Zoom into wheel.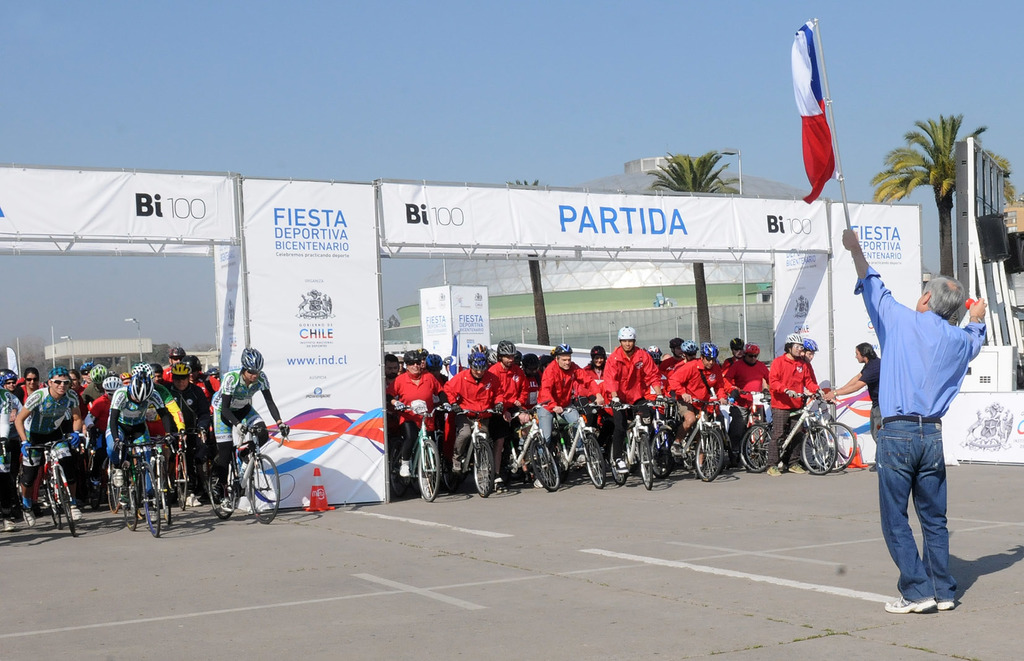
Zoom target: 740, 424, 774, 474.
